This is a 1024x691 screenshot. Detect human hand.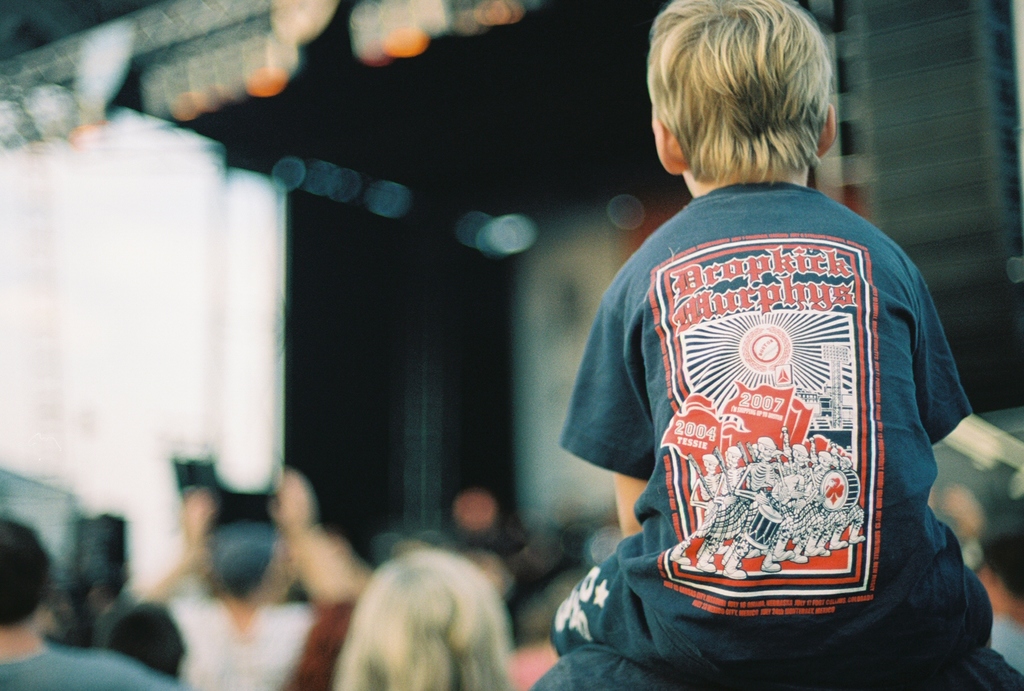
l=178, t=492, r=216, b=577.
